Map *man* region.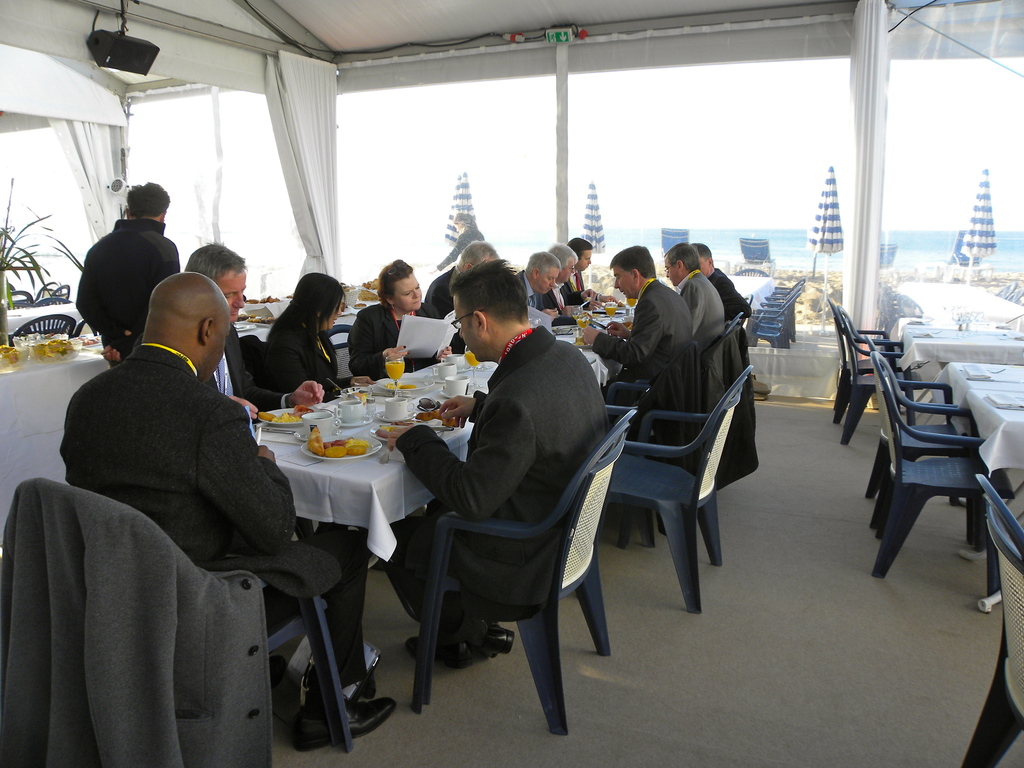
Mapped to [left=515, top=250, right=584, bottom=324].
